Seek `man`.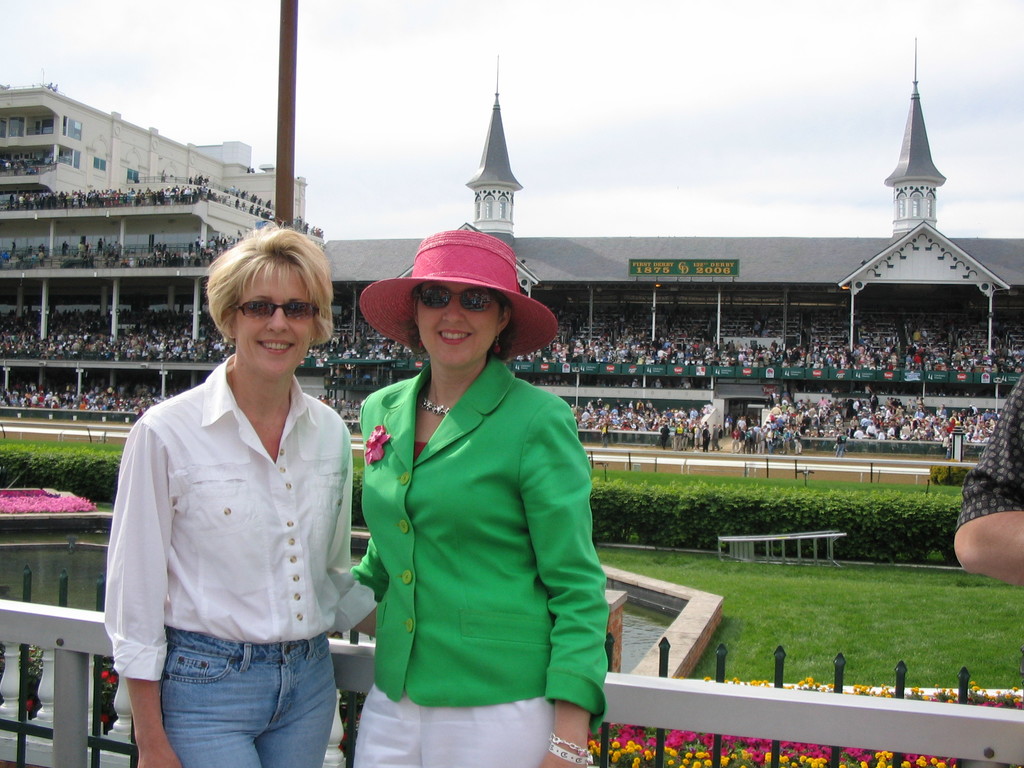
bbox=[350, 226, 607, 767].
